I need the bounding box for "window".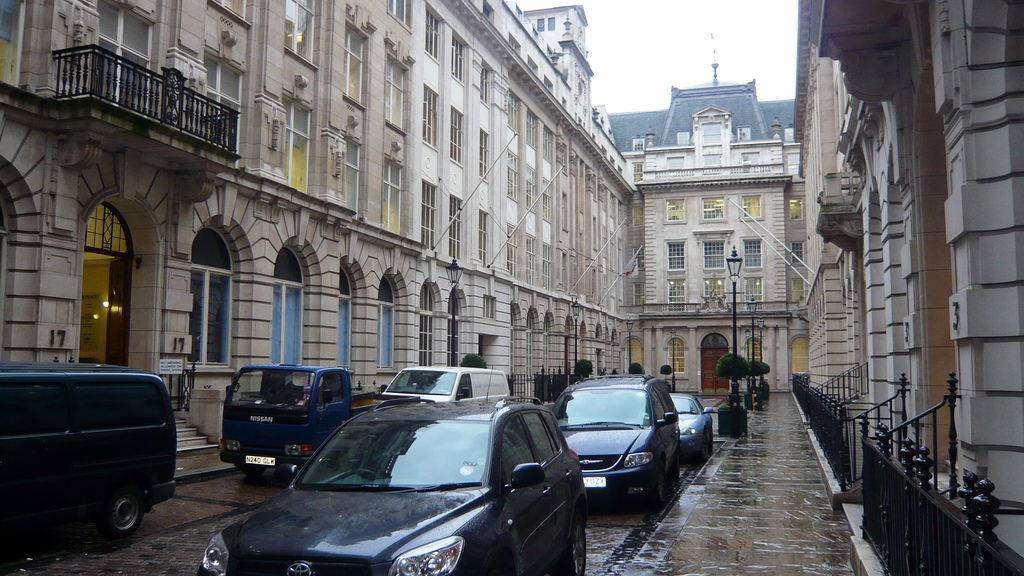
Here it is: 744, 155, 758, 172.
